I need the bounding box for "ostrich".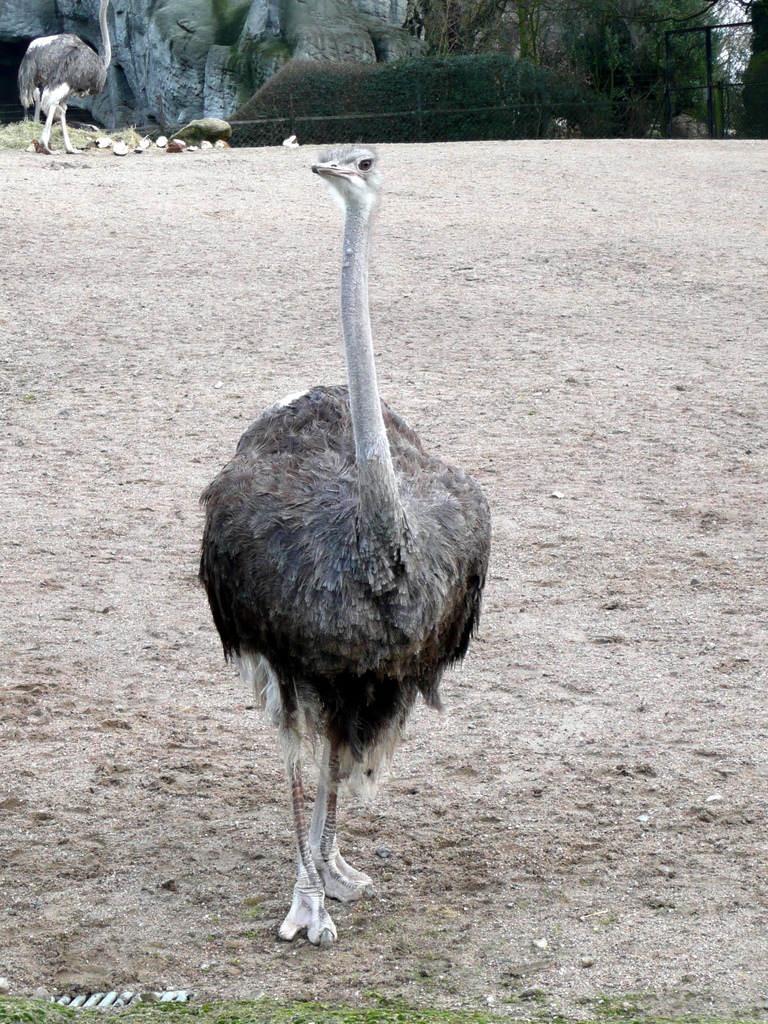
Here it is: BBox(14, 0, 123, 154).
